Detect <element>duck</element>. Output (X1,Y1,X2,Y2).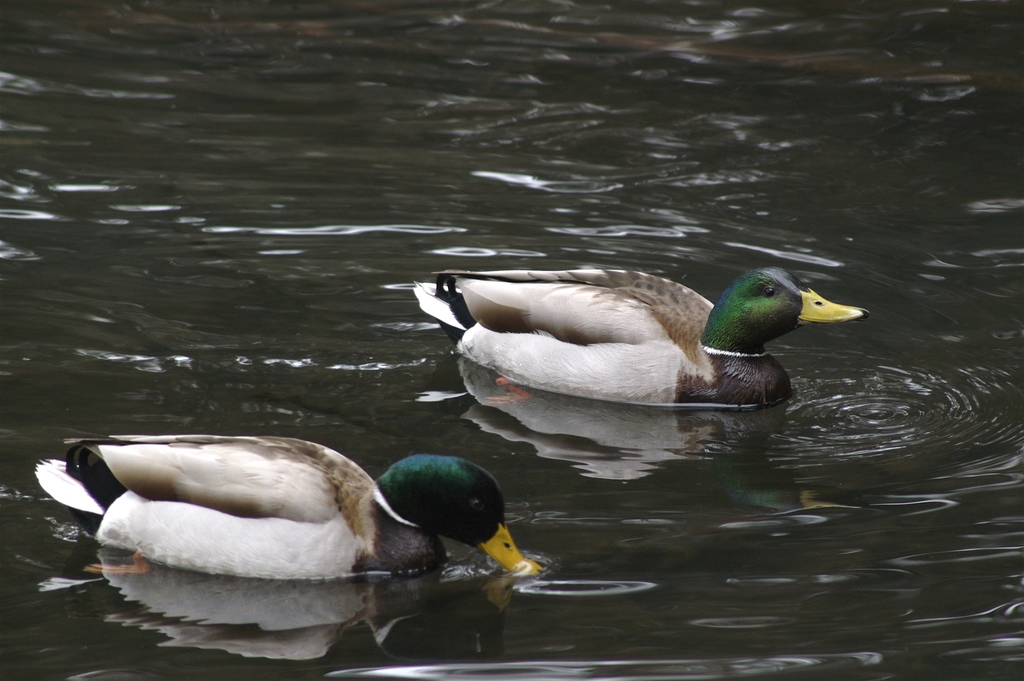
(420,257,903,434).
